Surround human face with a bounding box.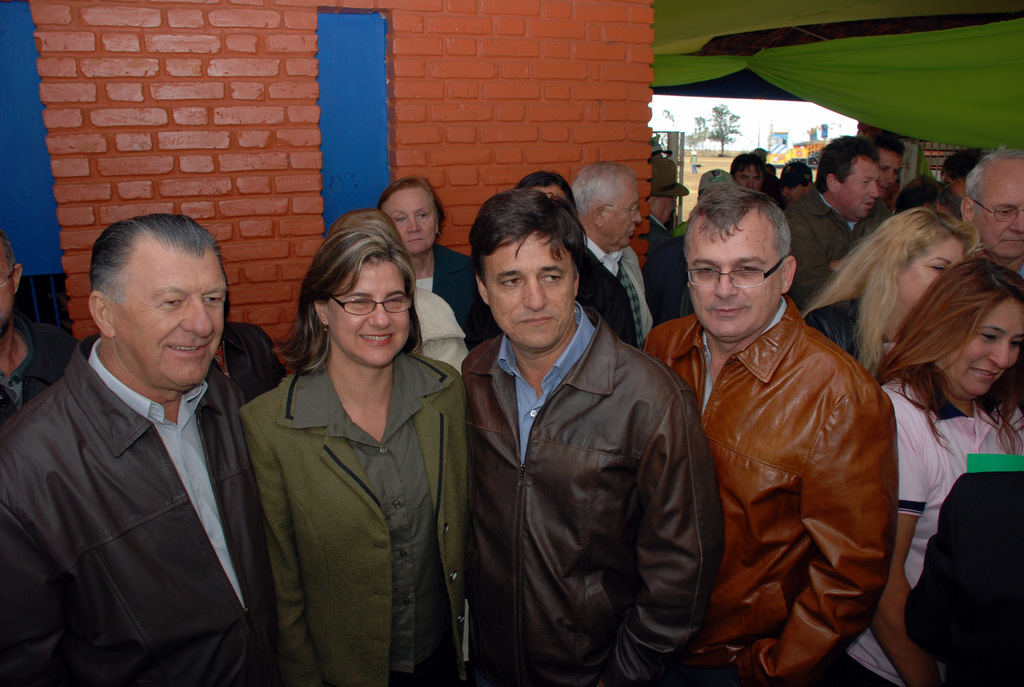
(left=483, top=229, right=576, bottom=349).
